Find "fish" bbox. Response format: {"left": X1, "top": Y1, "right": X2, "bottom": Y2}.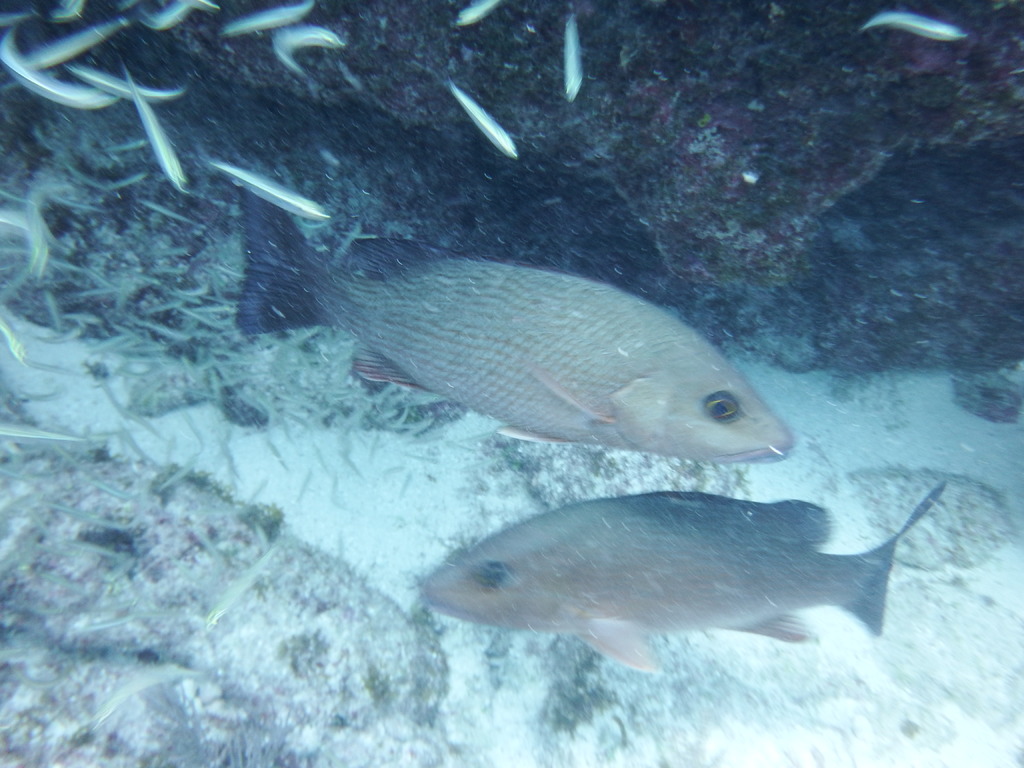
{"left": 562, "top": 13, "right": 580, "bottom": 102}.
